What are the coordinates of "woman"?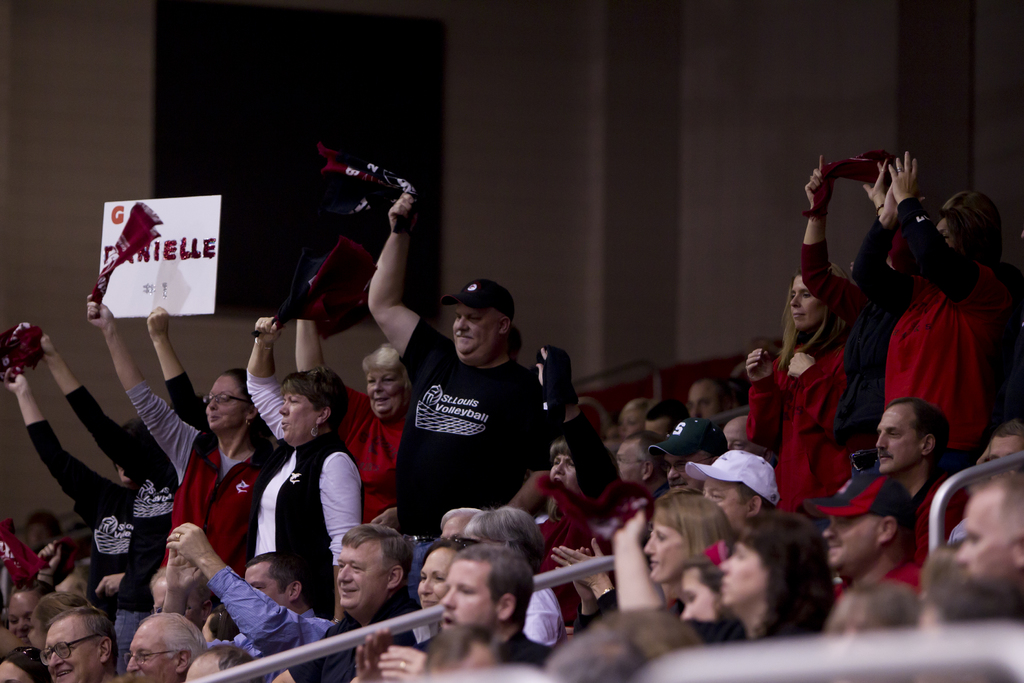
x1=250, y1=315, x2=367, y2=620.
